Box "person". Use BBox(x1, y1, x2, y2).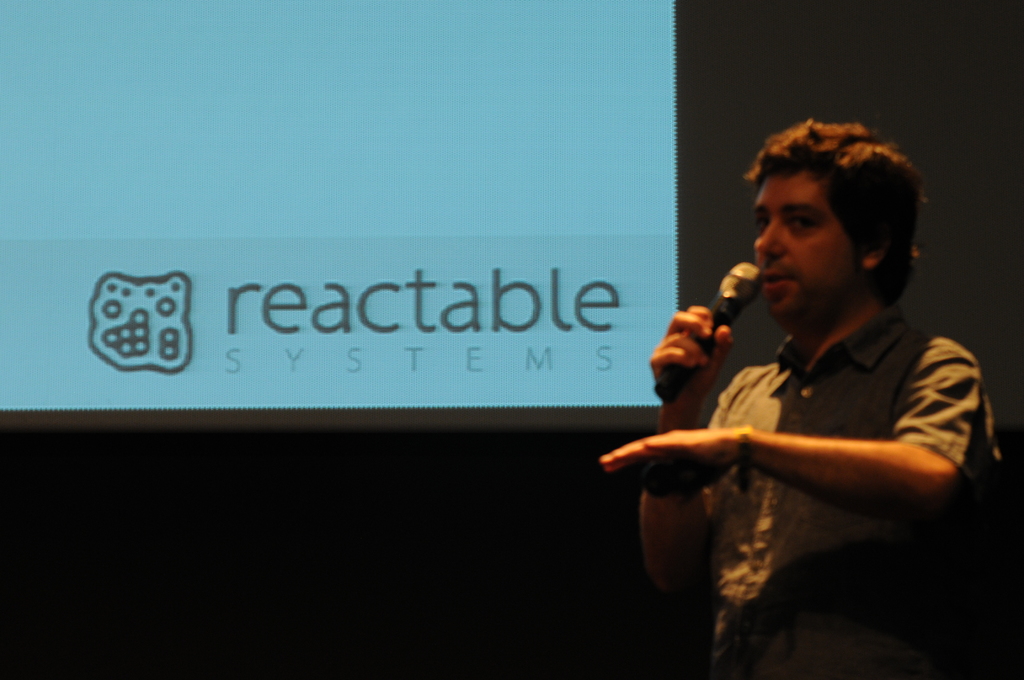
BBox(650, 123, 993, 607).
